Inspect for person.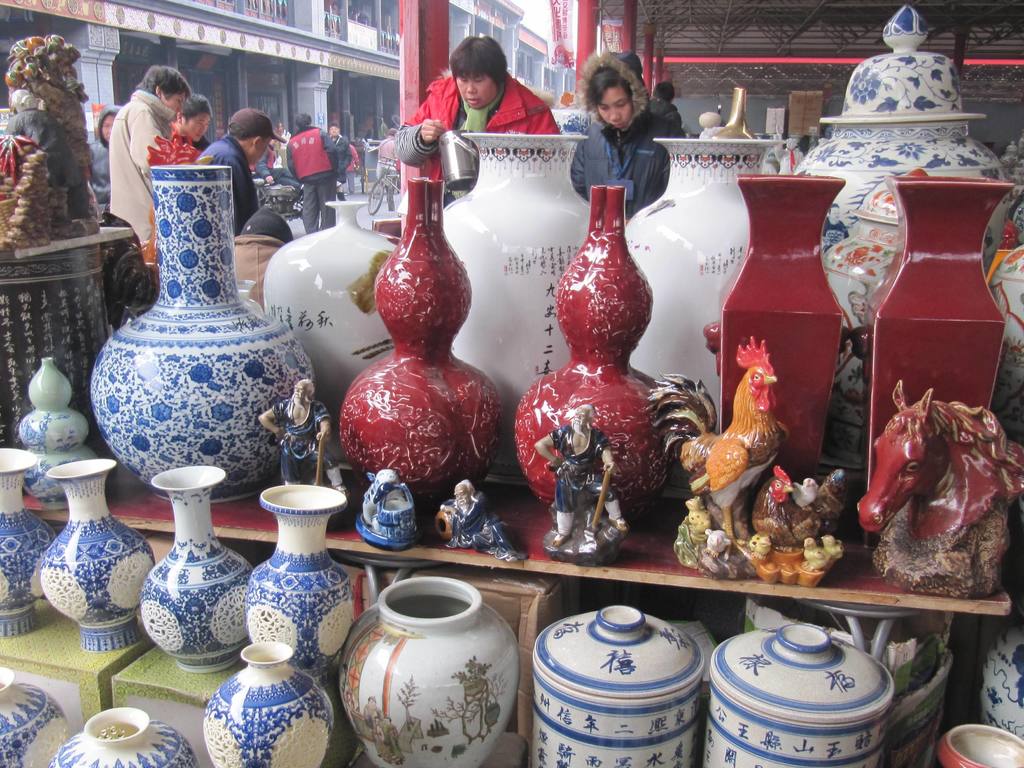
Inspection: <region>394, 32, 556, 162</region>.
